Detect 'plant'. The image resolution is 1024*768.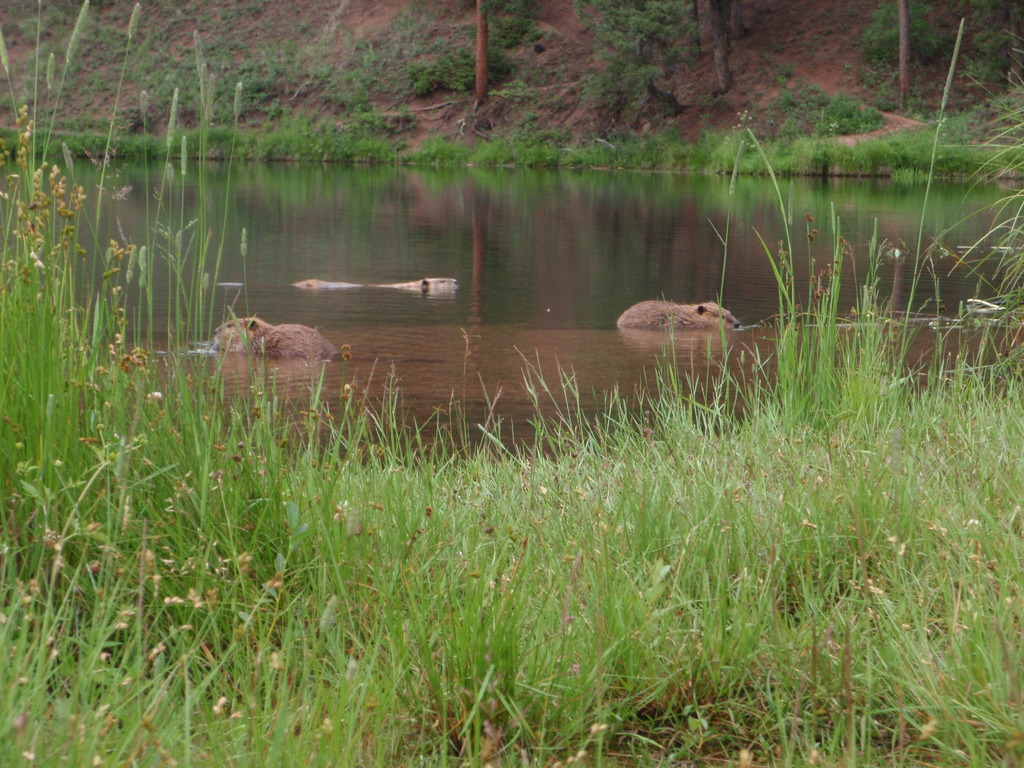
{"left": 493, "top": 47, "right": 582, "bottom": 120}.
